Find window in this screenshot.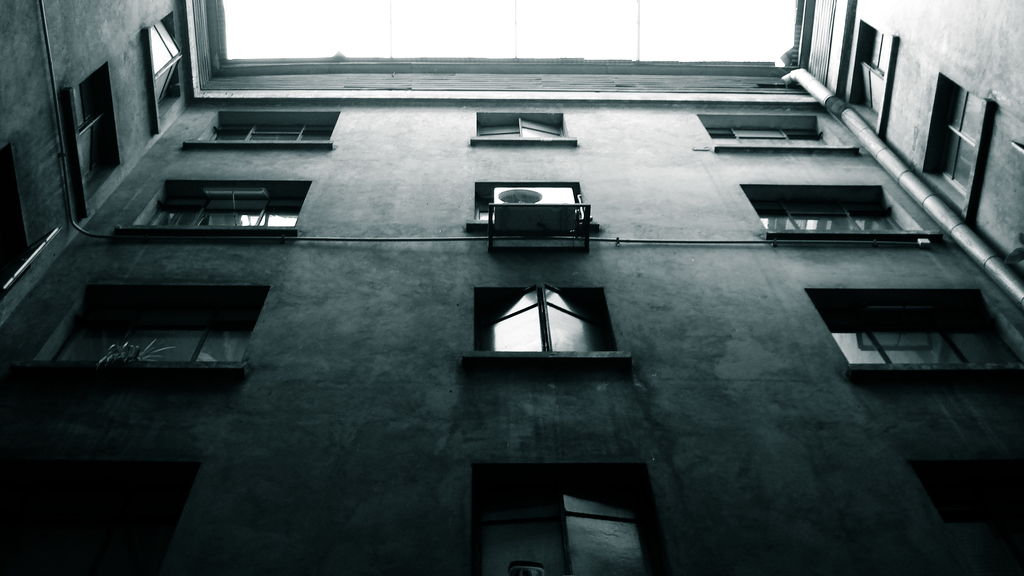
The bounding box for window is [x1=470, y1=285, x2=618, y2=353].
